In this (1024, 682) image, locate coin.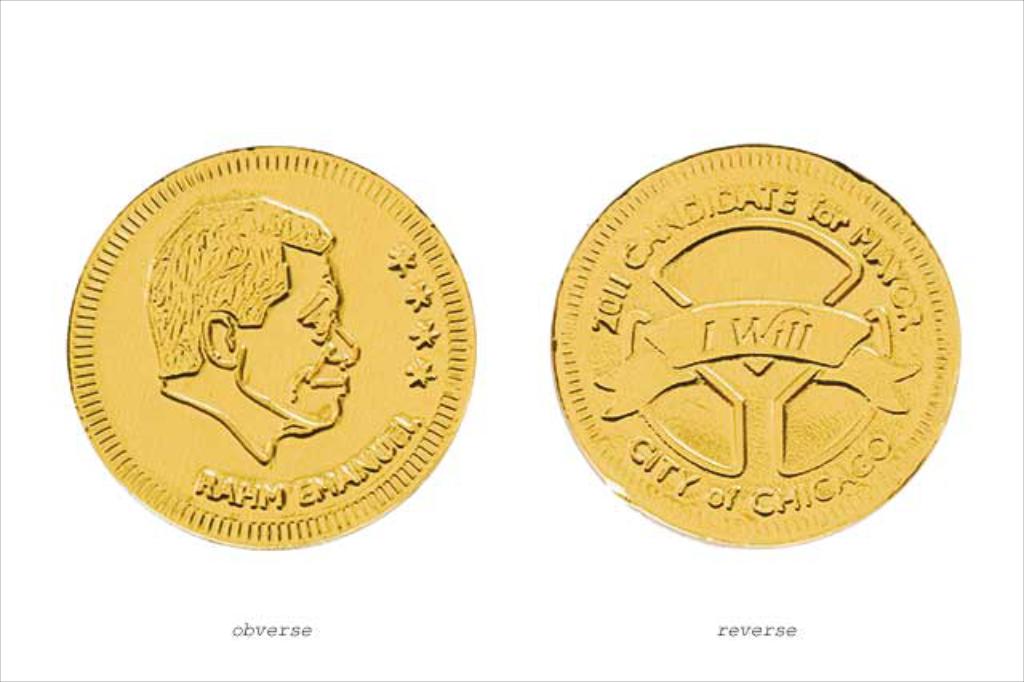
Bounding box: region(61, 134, 477, 548).
